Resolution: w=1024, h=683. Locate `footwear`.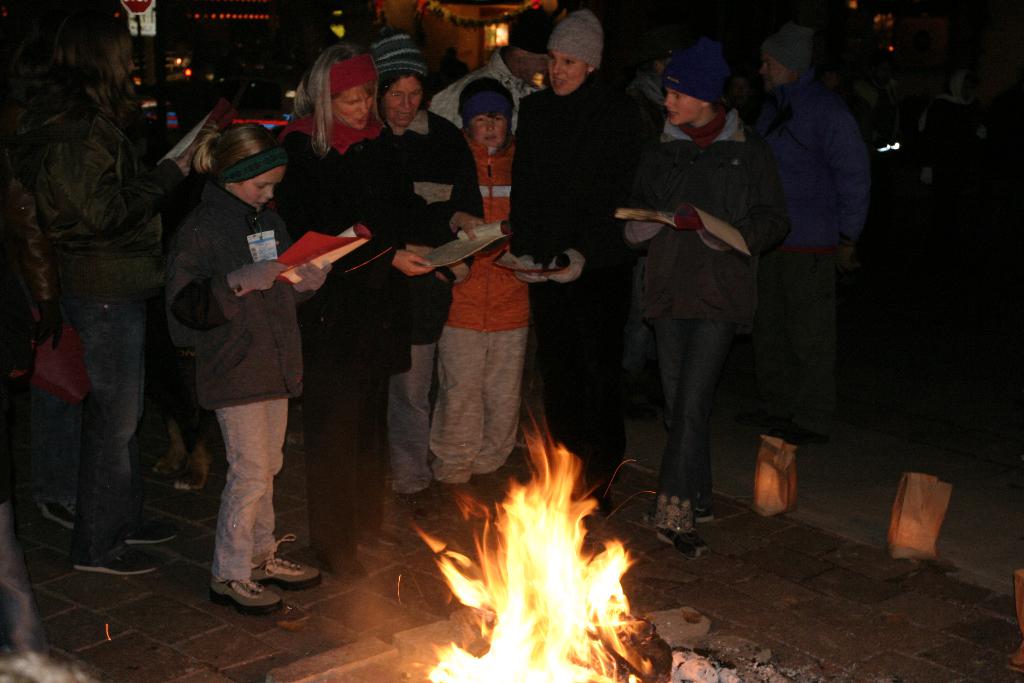
box(75, 541, 161, 575).
